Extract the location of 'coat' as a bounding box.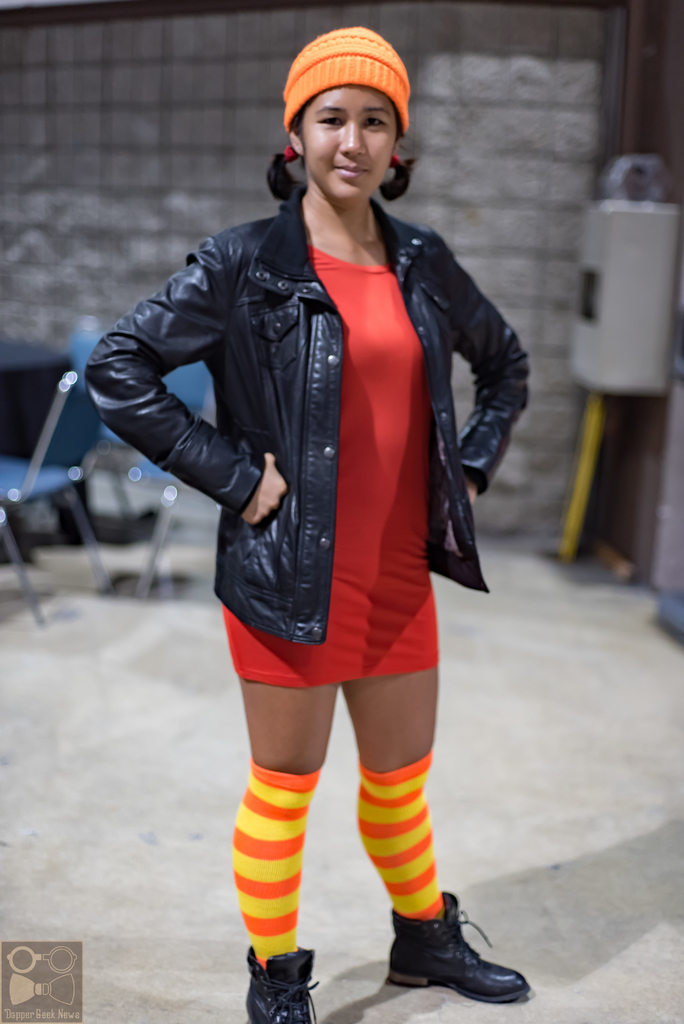
110, 102, 519, 742.
